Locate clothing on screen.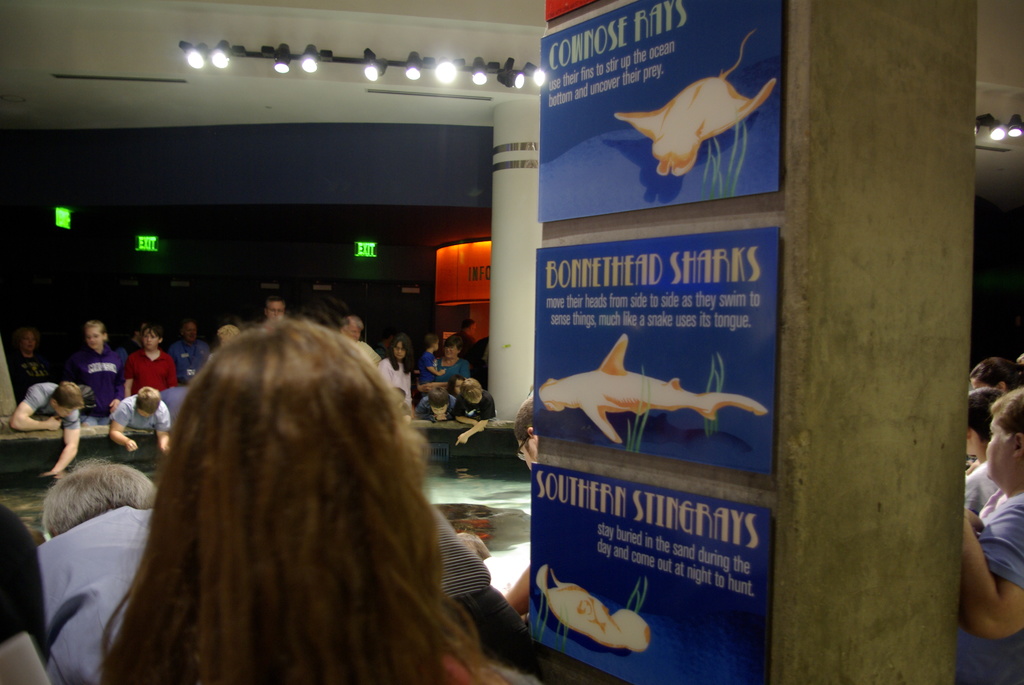
On screen at Rect(440, 352, 470, 389).
